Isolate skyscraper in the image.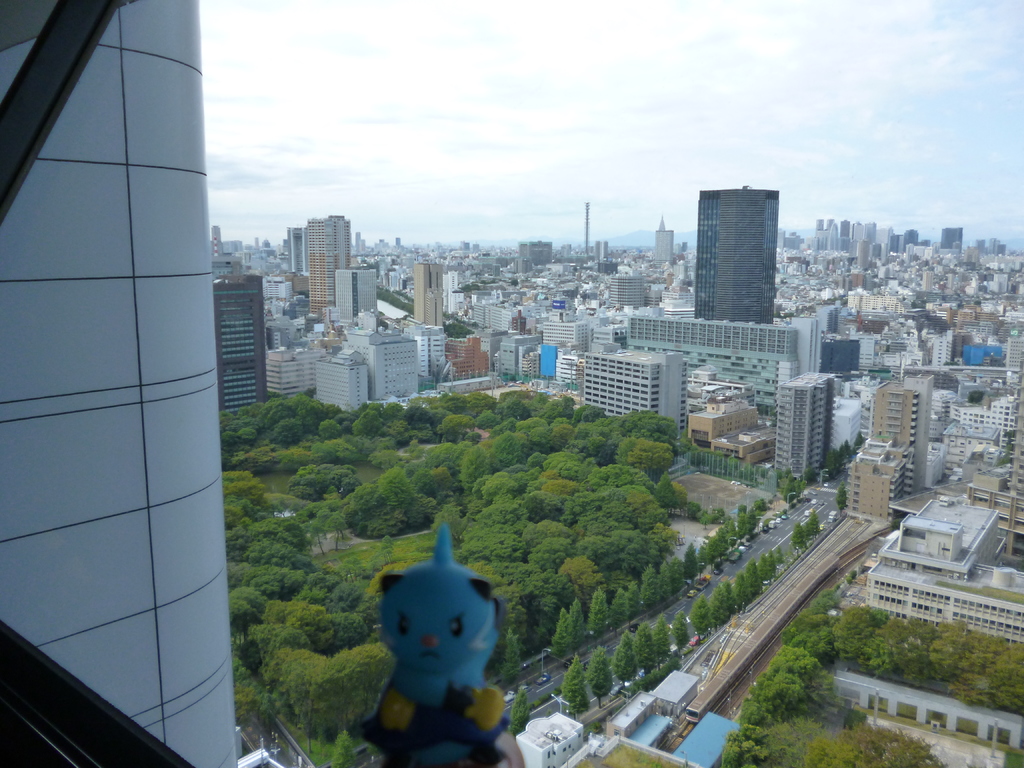
Isolated region: region(305, 214, 351, 323).
